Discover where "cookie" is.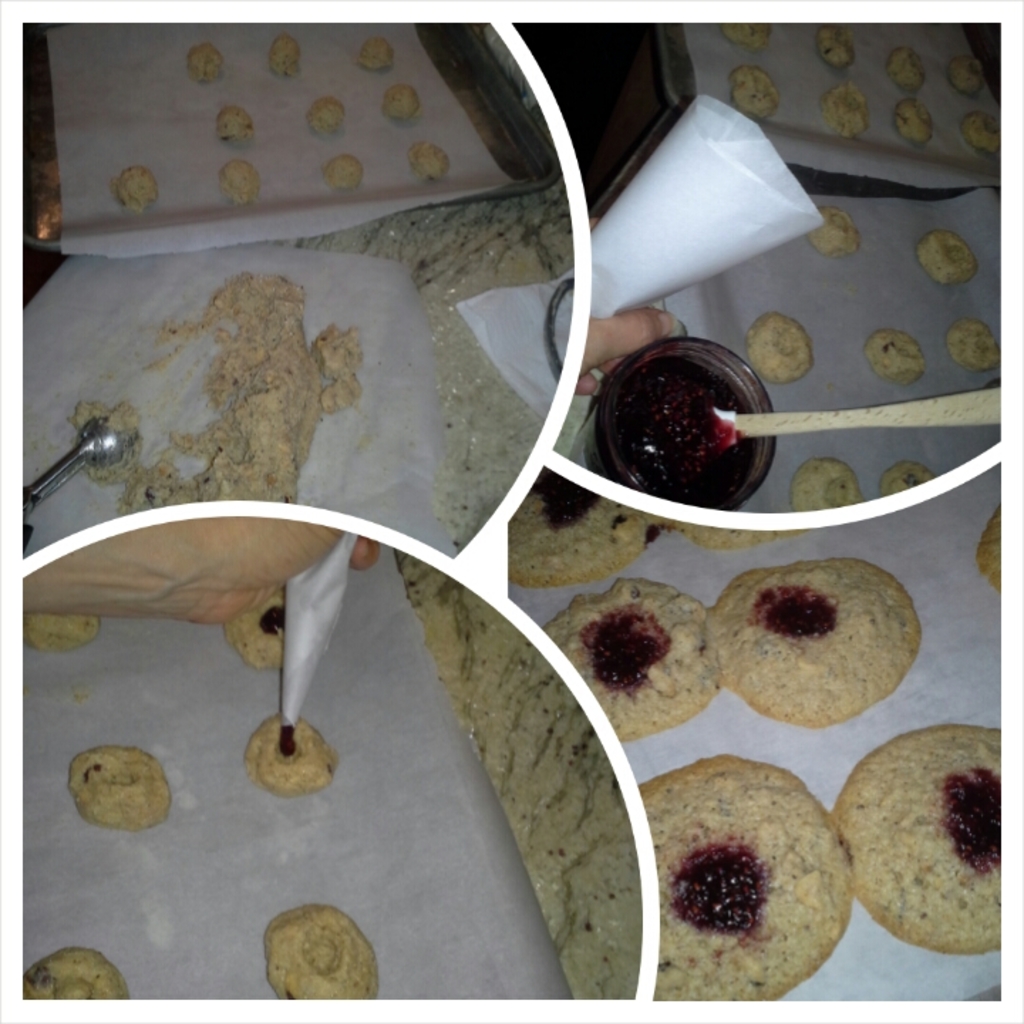
Discovered at select_region(67, 742, 169, 831).
